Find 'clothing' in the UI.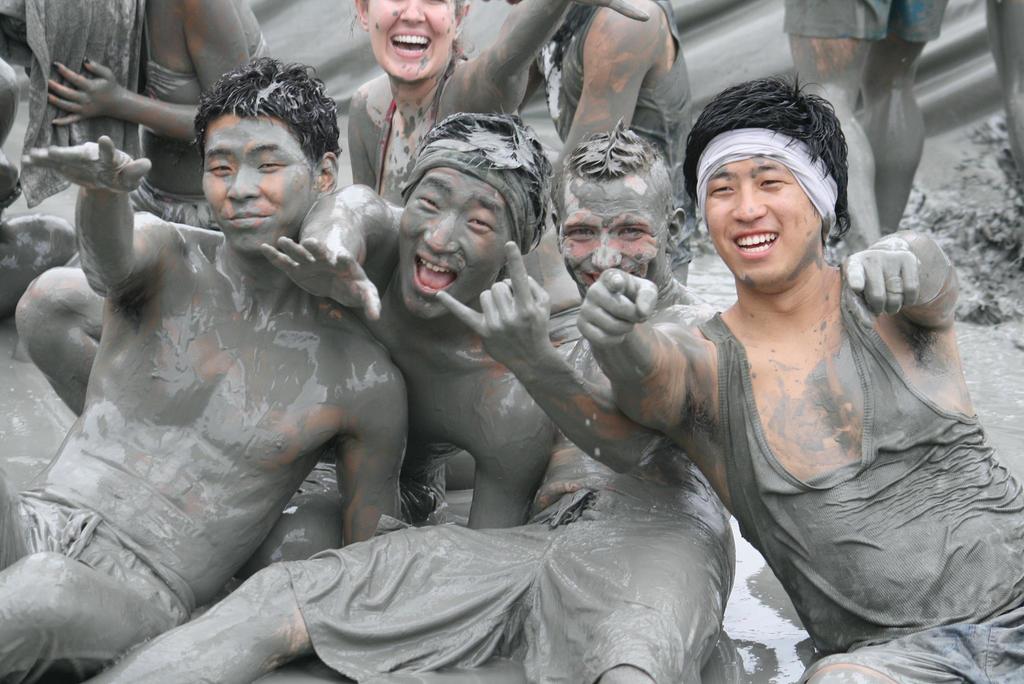
UI element at <region>0, 482, 197, 683</region>.
